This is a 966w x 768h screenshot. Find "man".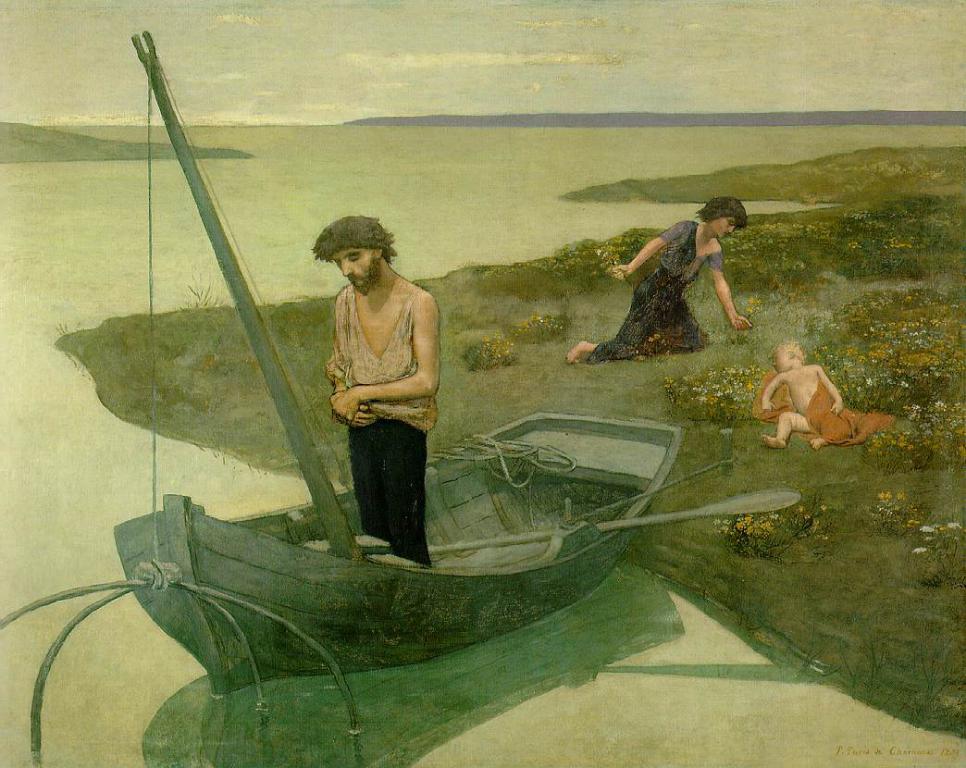
Bounding box: (left=316, top=220, right=457, bottom=573).
